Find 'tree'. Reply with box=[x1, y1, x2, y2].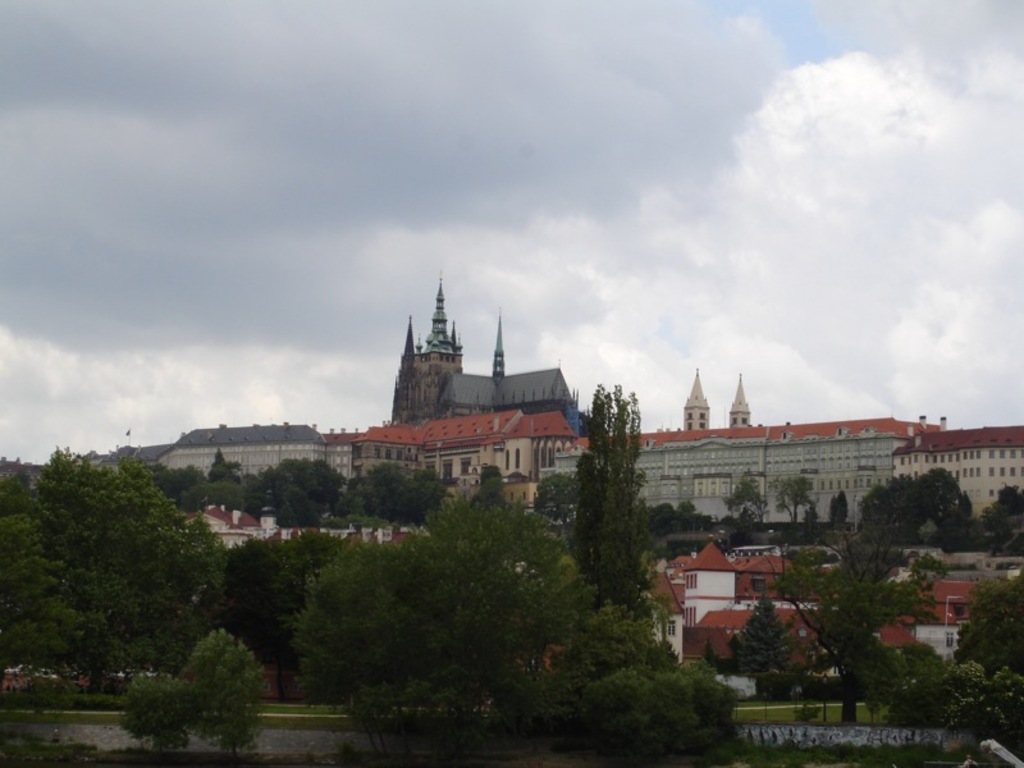
box=[977, 485, 1023, 553].
